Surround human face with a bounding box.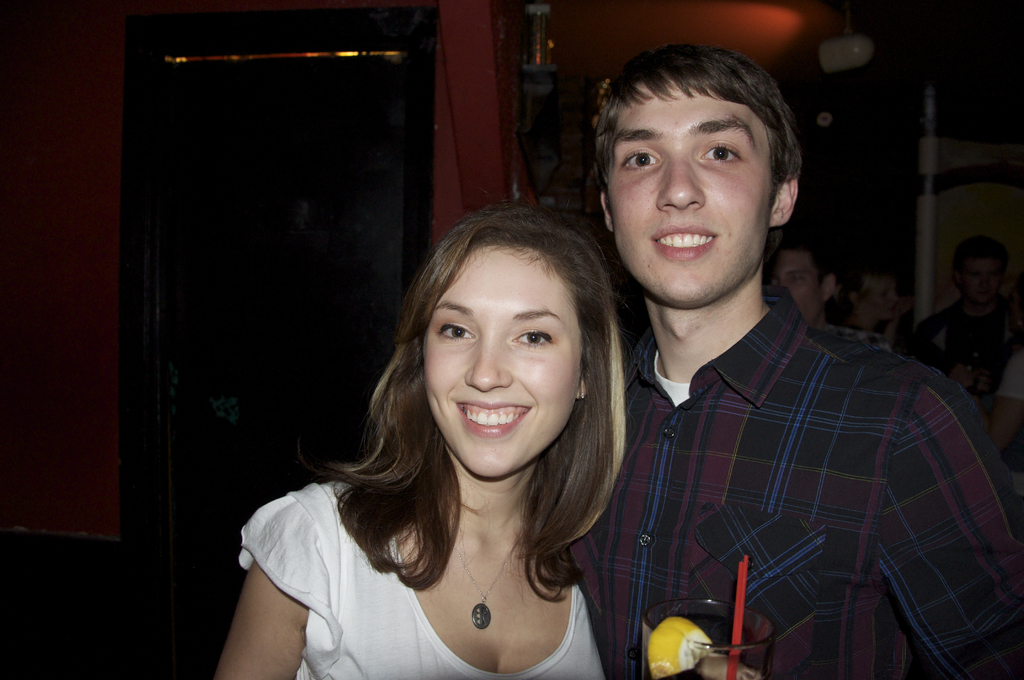
left=607, top=78, right=777, bottom=307.
